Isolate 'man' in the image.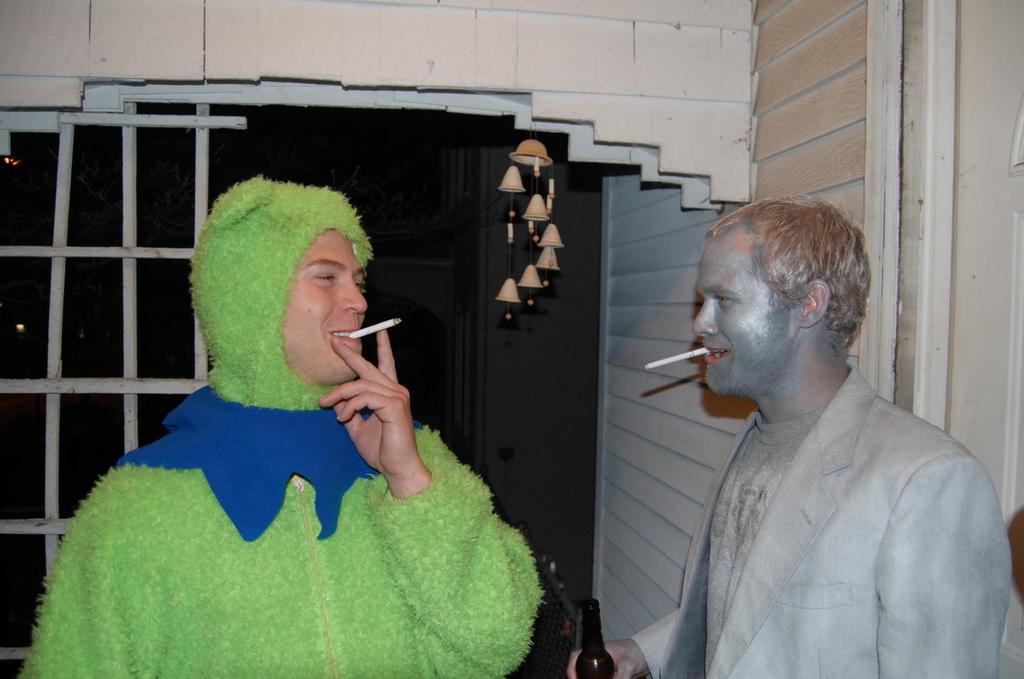
Isolated region: (left=647, top=170, right=1009, bottom=670).
